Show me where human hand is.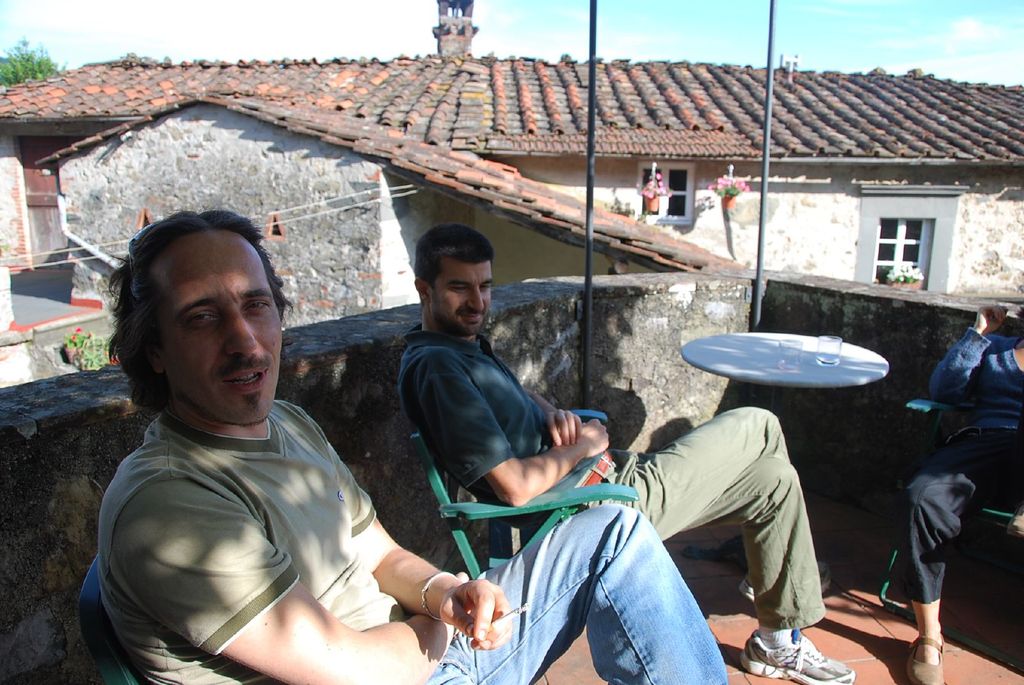
human hand is at Rect(975, 304, 1012, 335).
